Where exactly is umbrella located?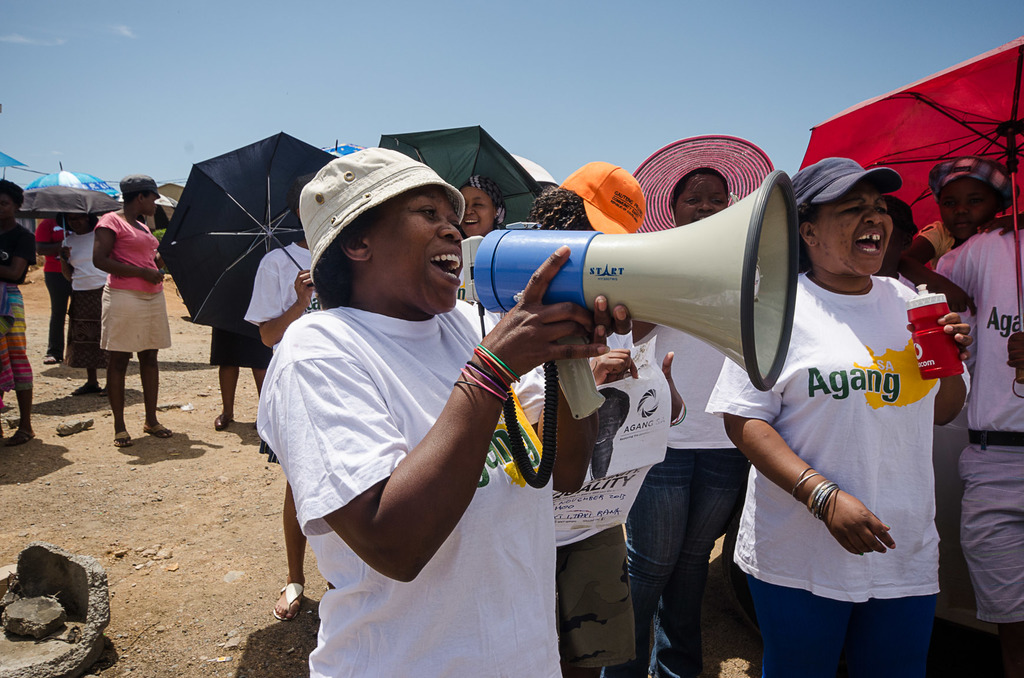
Its bounding box is pyautogui.locateOnScreen(13, 184, 114, 251).
